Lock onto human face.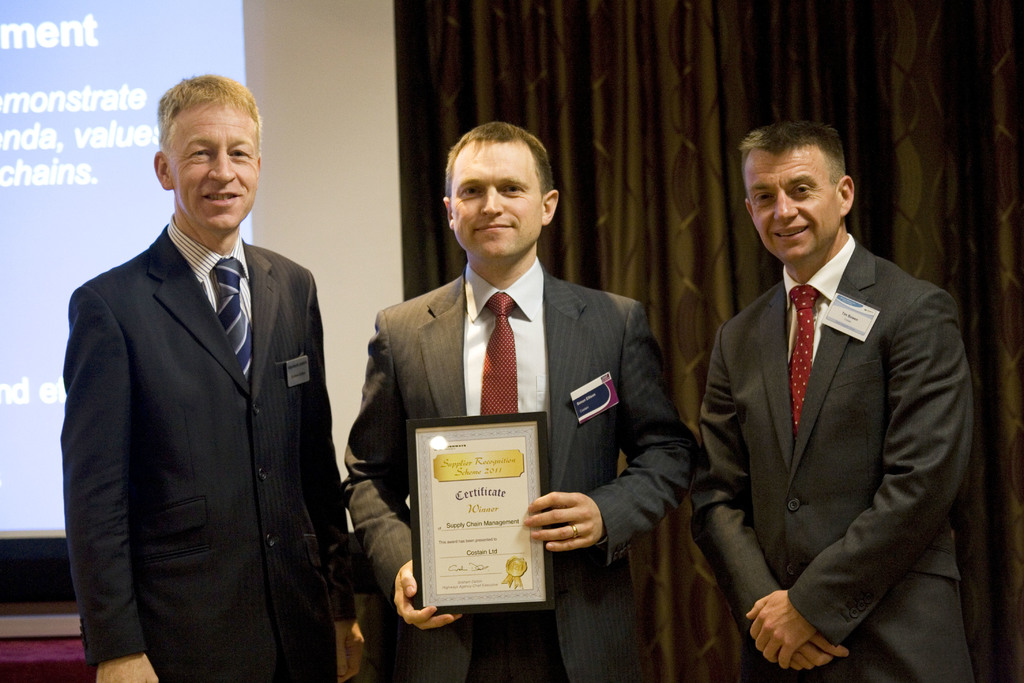
Locked: 743/149/835/260.
